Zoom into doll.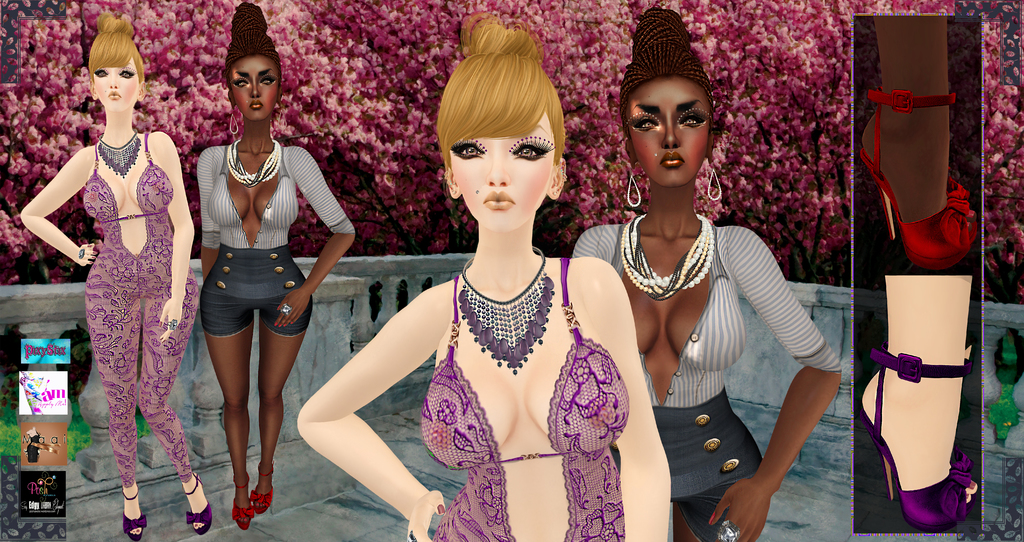
Zoom target: BBox(198, 0, 351, 522).
